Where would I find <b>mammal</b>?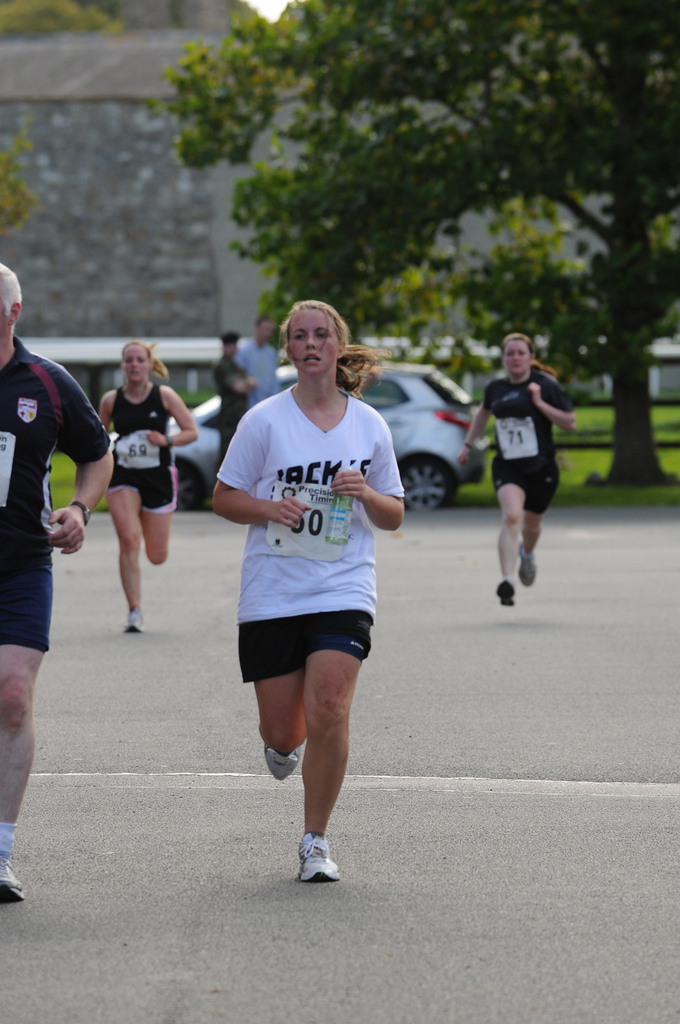
At [212,329,257,467].
